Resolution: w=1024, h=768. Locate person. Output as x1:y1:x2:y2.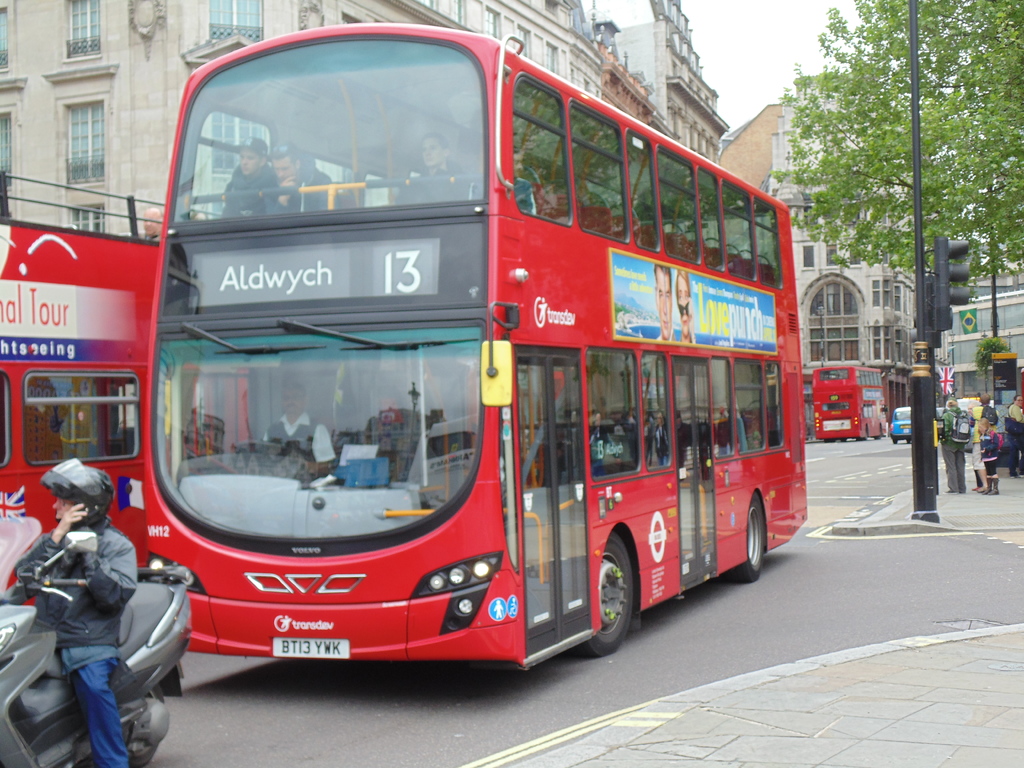
999:396:1023:474.
